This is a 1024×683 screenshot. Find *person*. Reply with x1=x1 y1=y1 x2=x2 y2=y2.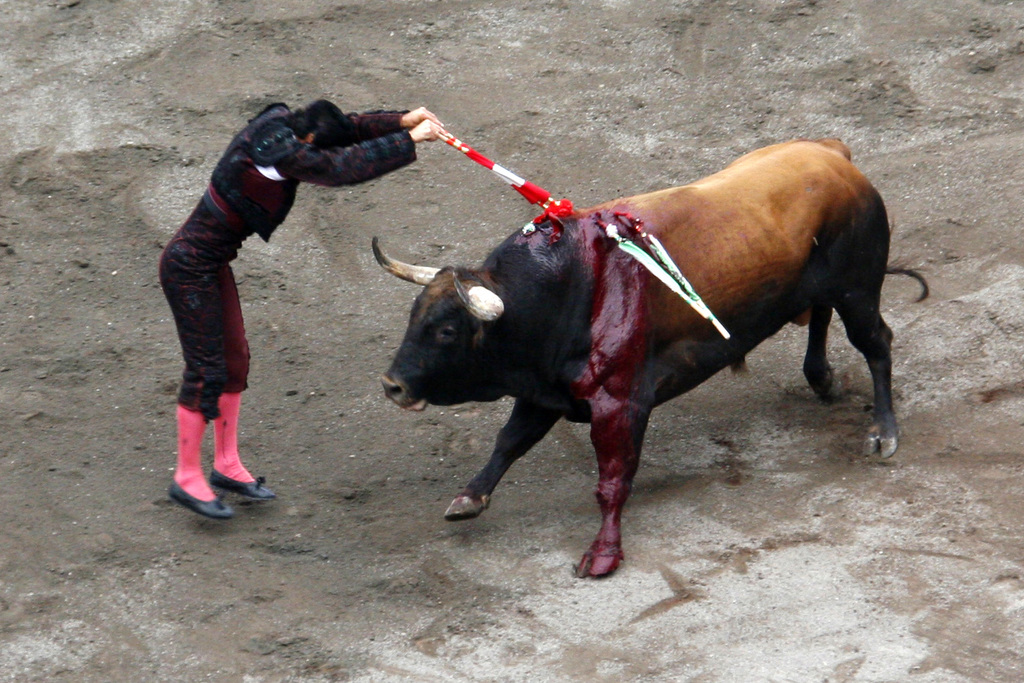
x1=158 y1=101 x2=446 y2=519.
